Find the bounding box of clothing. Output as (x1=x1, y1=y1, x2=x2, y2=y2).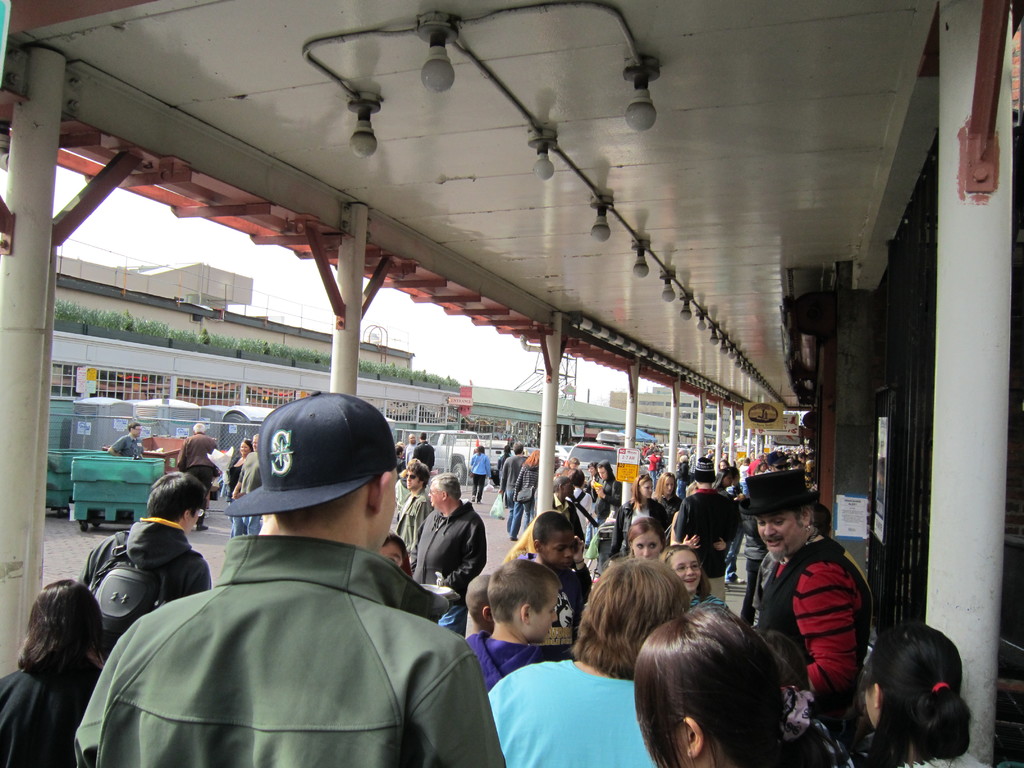
(x1=505, y1=460, x2=536, y2=524).
